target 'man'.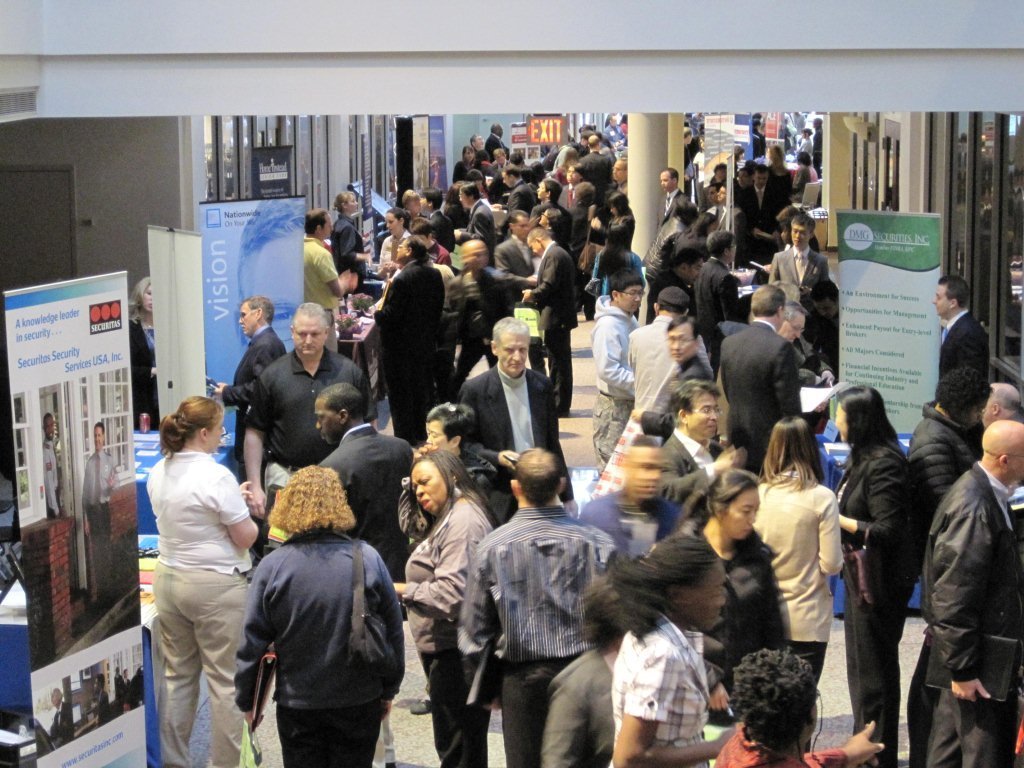
Target region: [left=765, top=221, right=833, bottom=313].
